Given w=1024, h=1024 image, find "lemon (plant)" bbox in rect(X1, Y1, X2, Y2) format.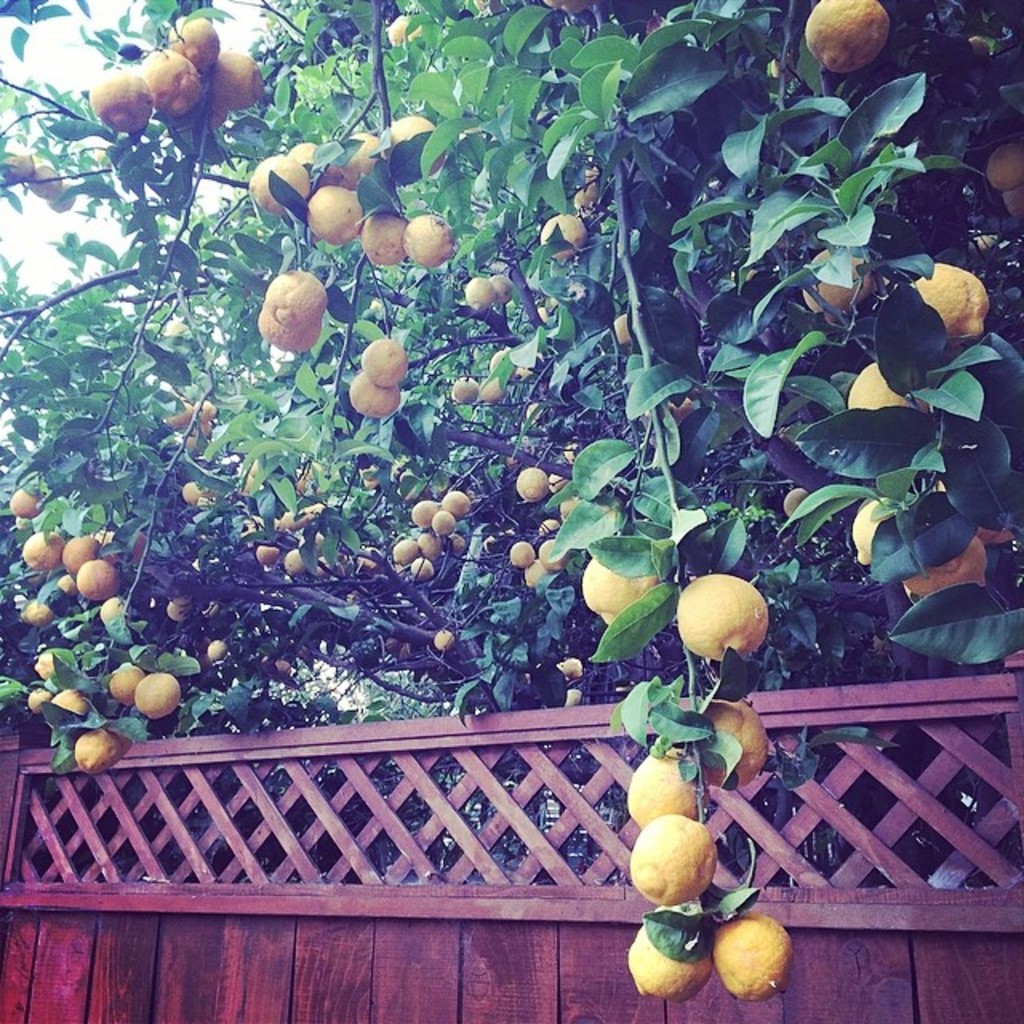
rect(189, 430, 205, 448).
